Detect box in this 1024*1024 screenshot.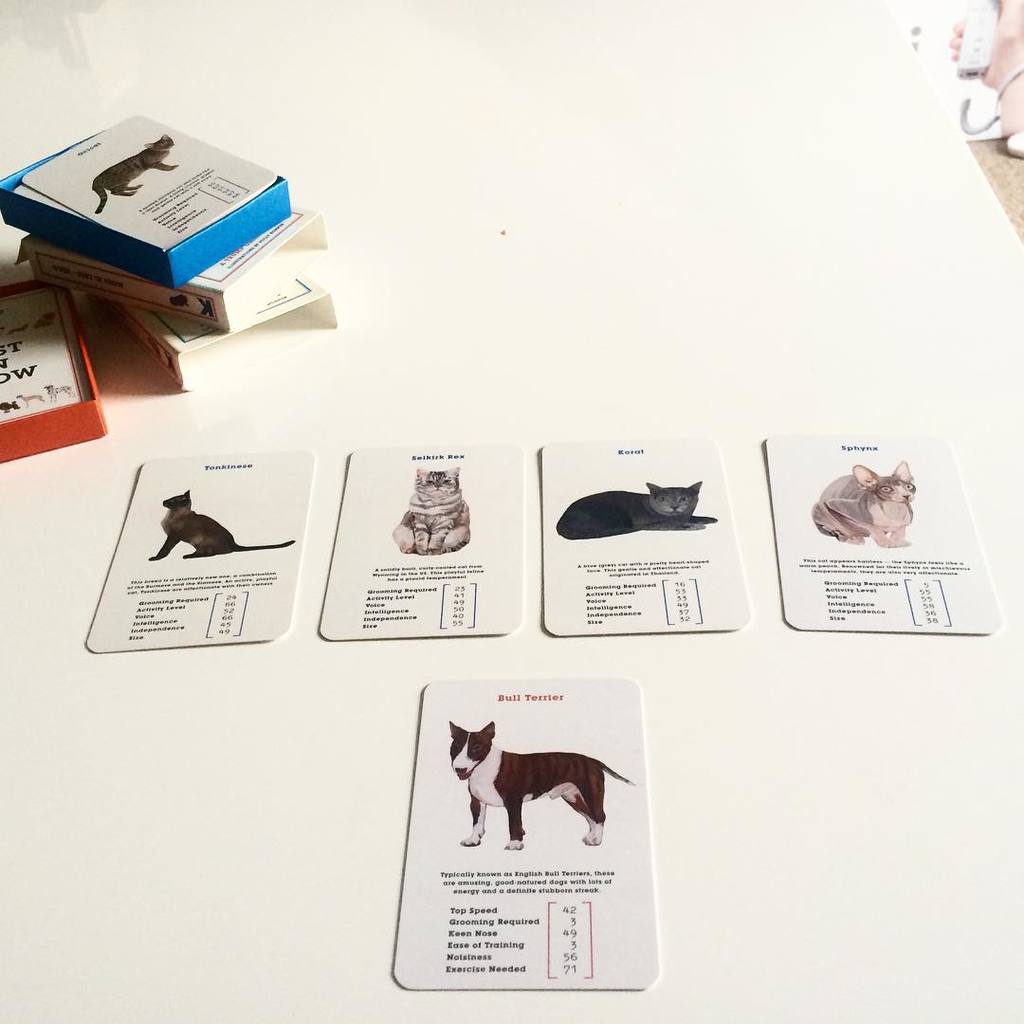
Detection: box(77, 253, 333, 390).
